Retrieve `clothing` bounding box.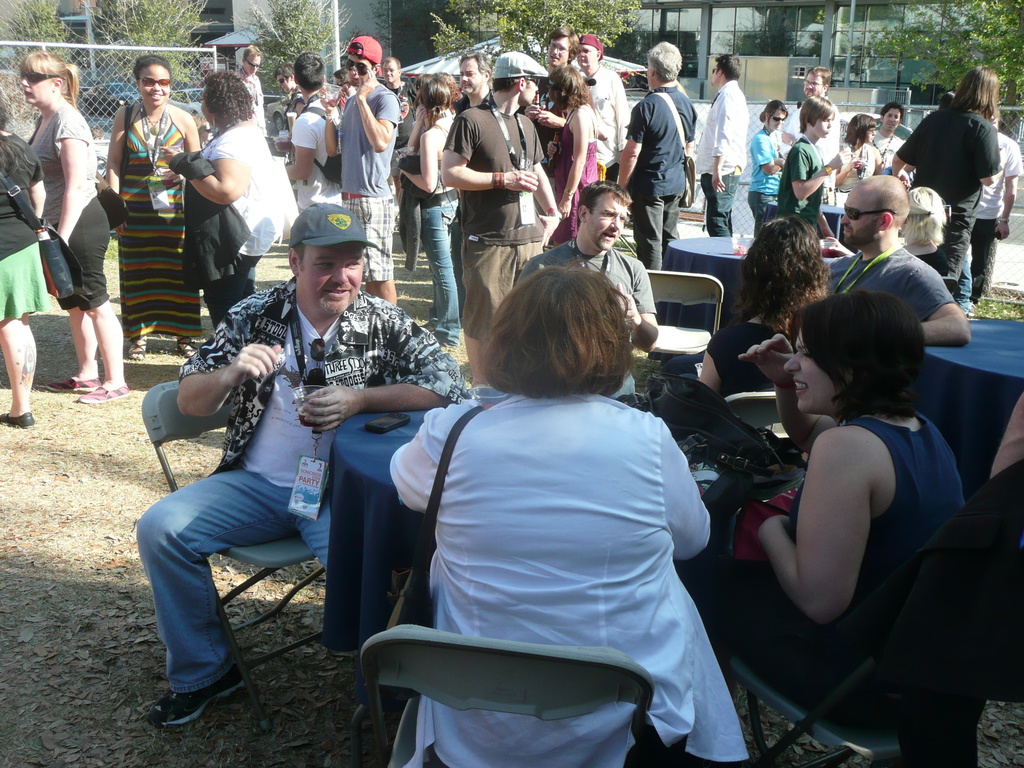
Bounding box: left=867, top=135, right=900, bottom=172.
